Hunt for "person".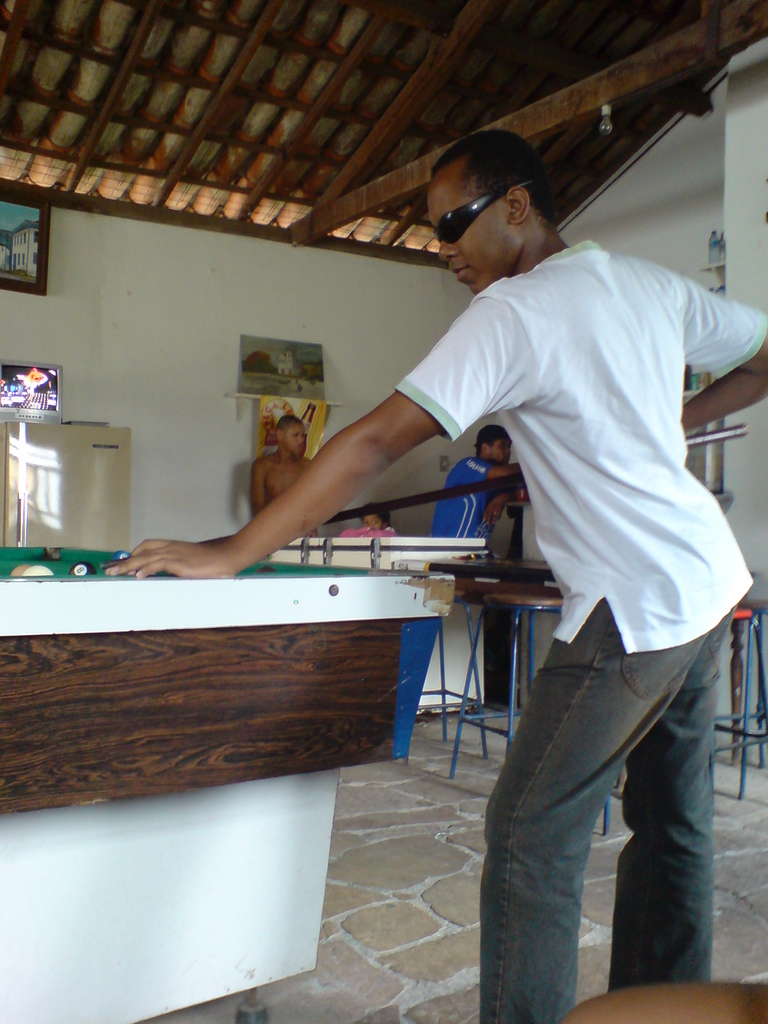
Hunted down at rect(255, 416, 321, 541).
